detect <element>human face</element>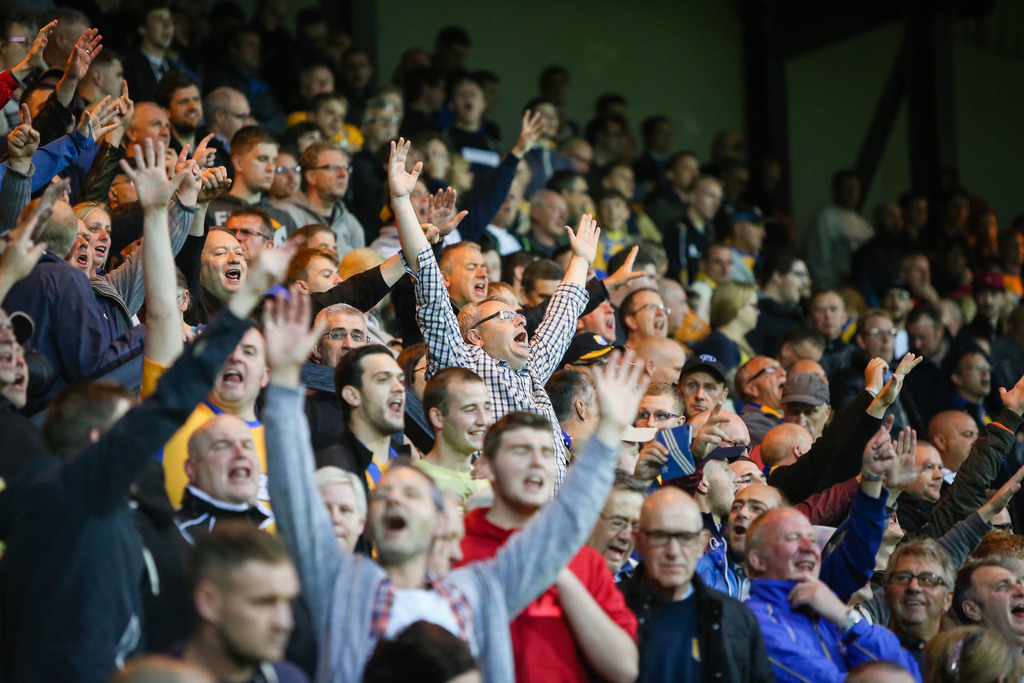
645 506 696 584
